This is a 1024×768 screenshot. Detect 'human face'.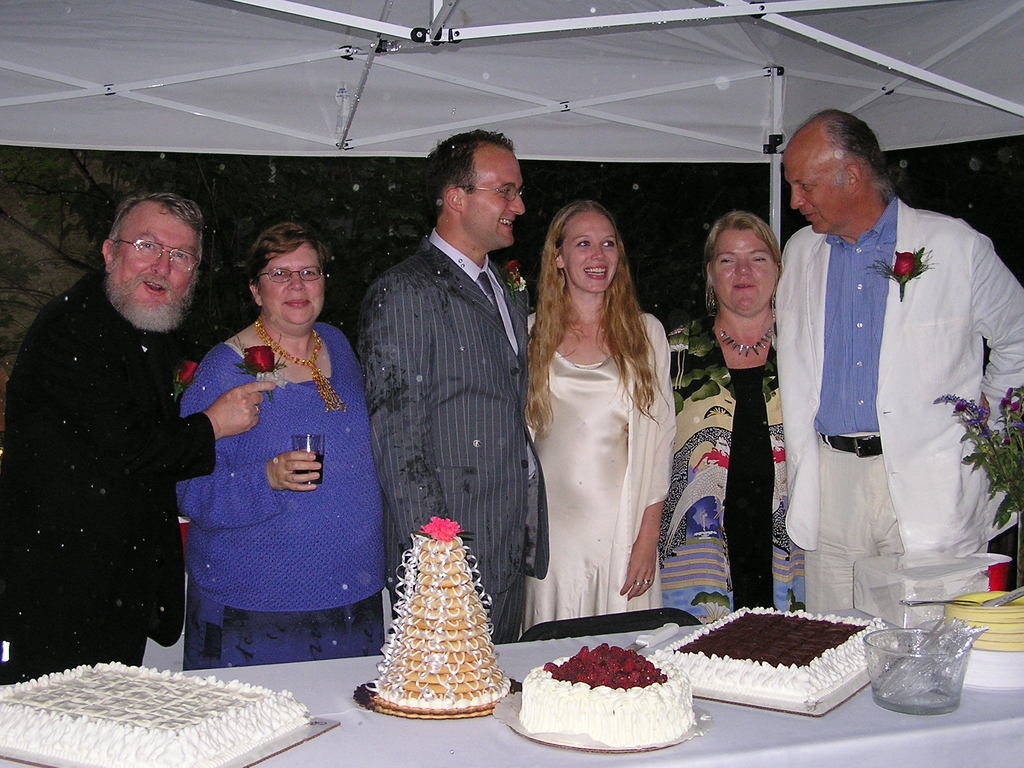
bbox=(716, 237, 779, 319).
